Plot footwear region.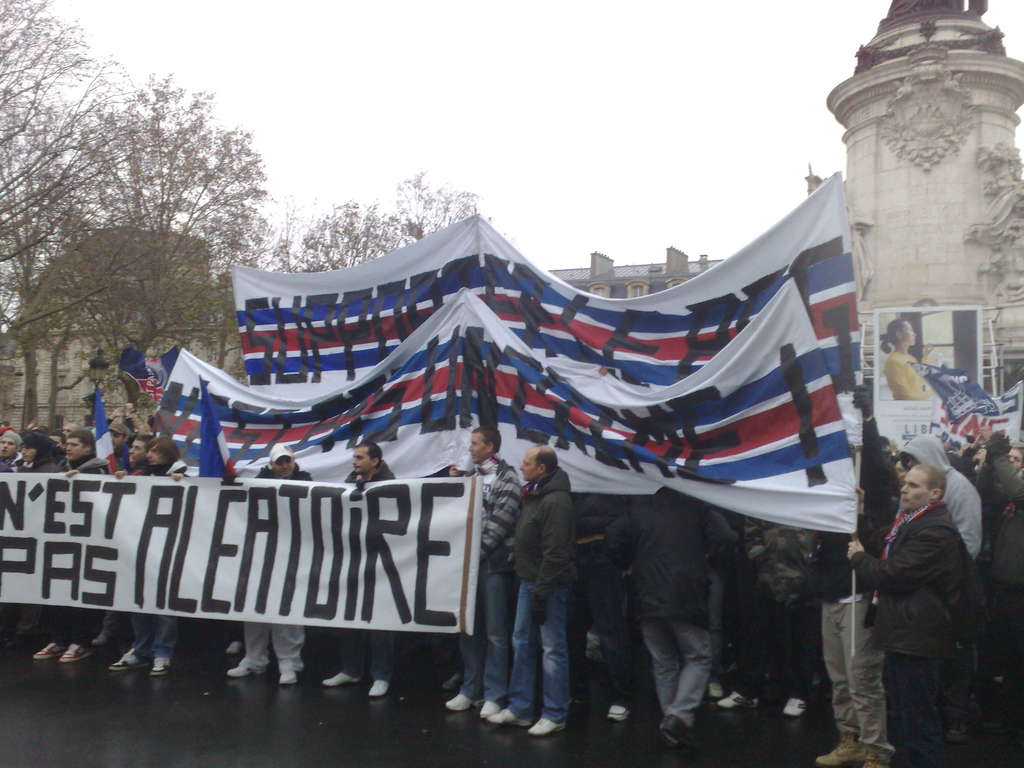
Plotted at [151, 657, 171, 676].
